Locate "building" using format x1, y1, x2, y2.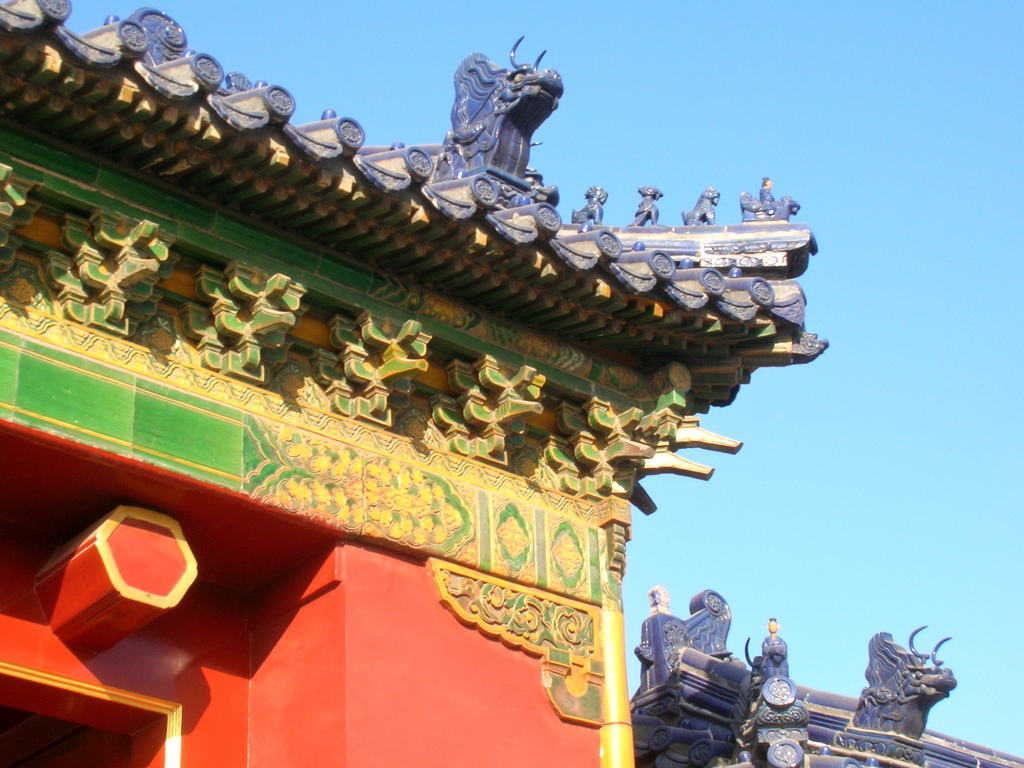
628, 586, 1023, 767.
